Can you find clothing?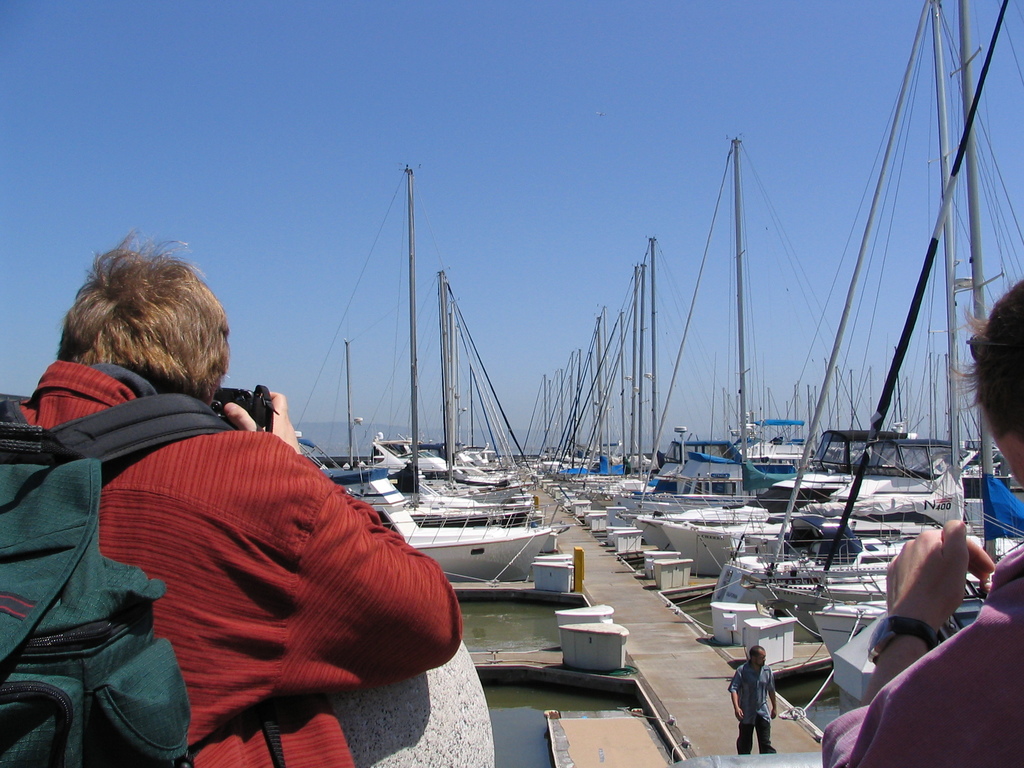
Yes, bounding box: locate(66, 344, 468, 758).
